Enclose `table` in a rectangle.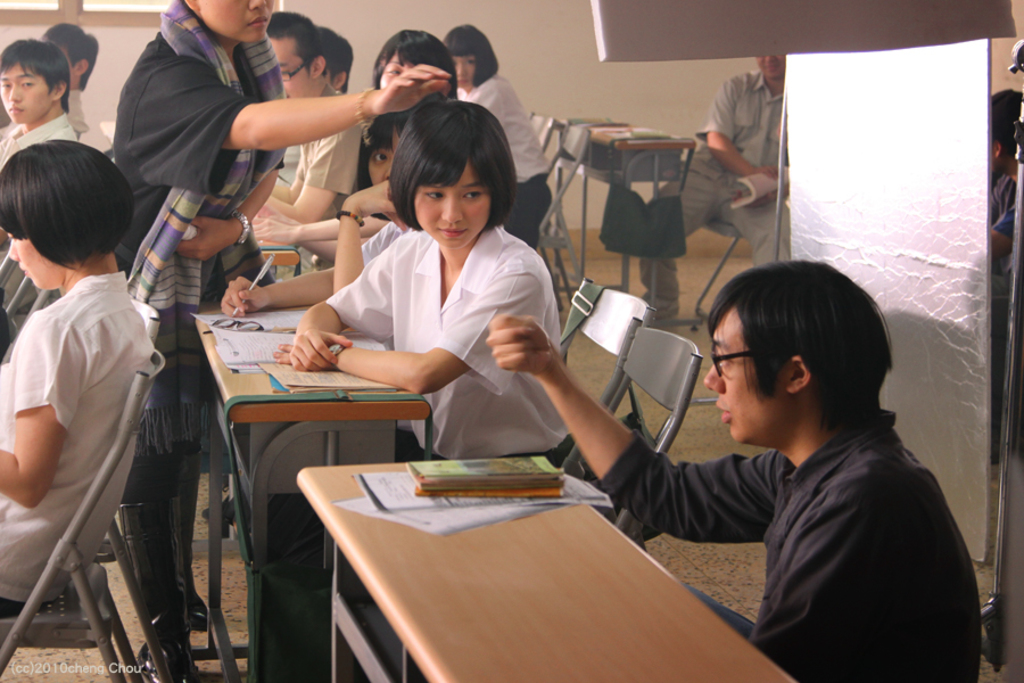
select_region(297, 451, 804, 682).
